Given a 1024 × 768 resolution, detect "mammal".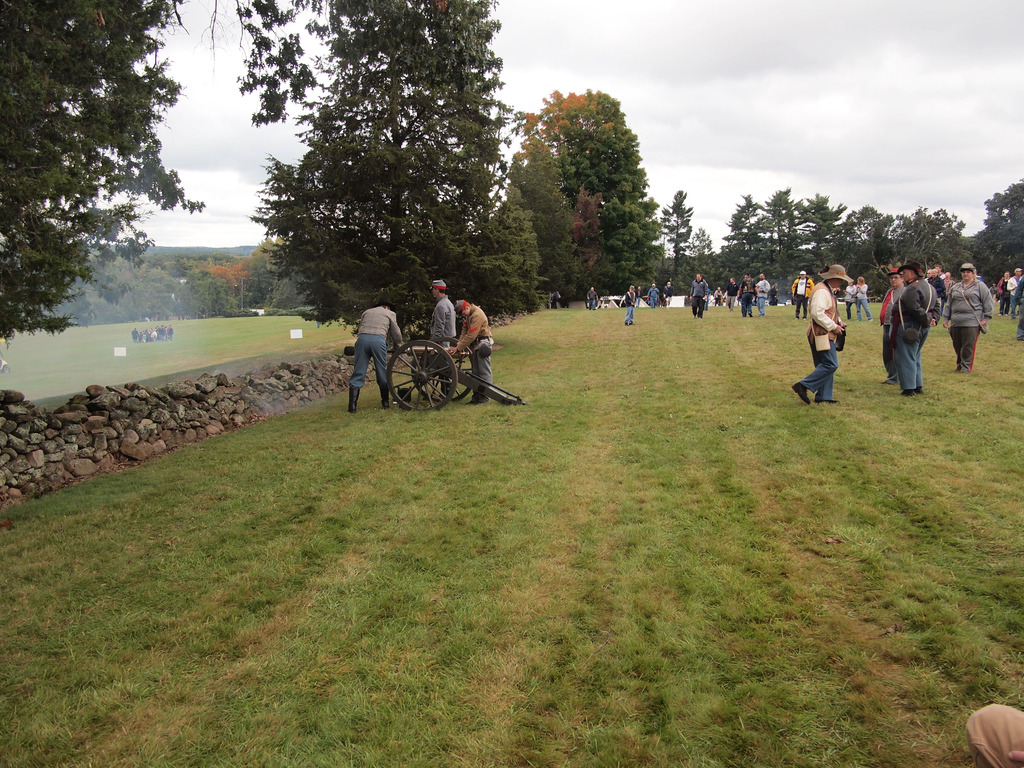
BBox(926, 270, 944, 298).
